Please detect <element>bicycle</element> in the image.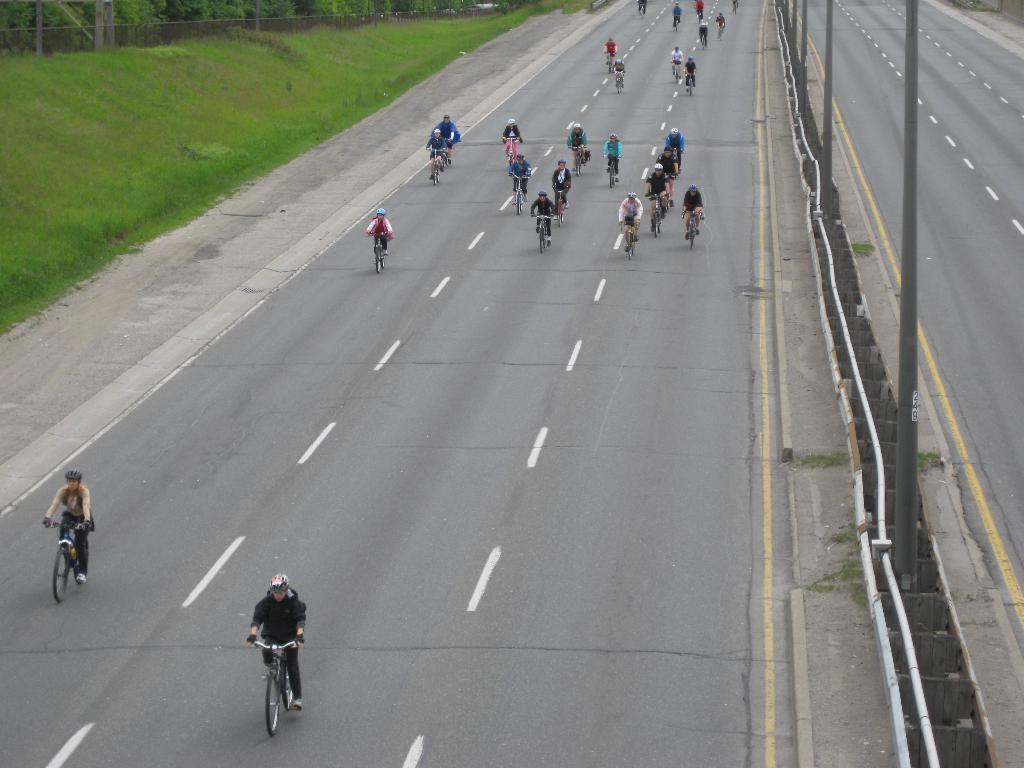
left=607, top=157, right=617, bottom=189.
